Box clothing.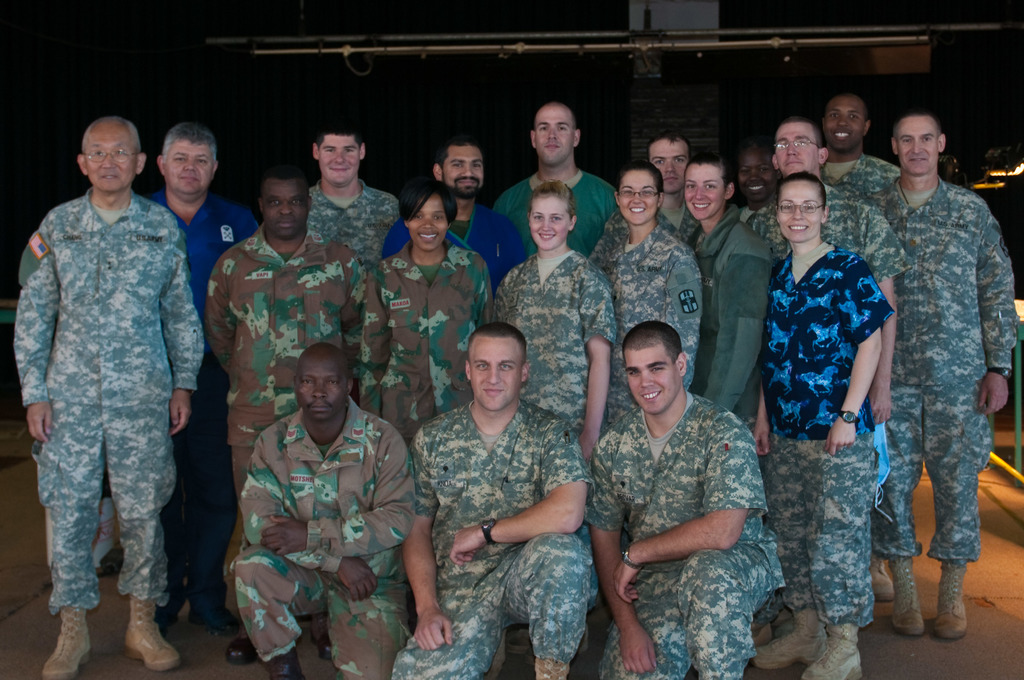
select_region(230, 393, 417, 679).
